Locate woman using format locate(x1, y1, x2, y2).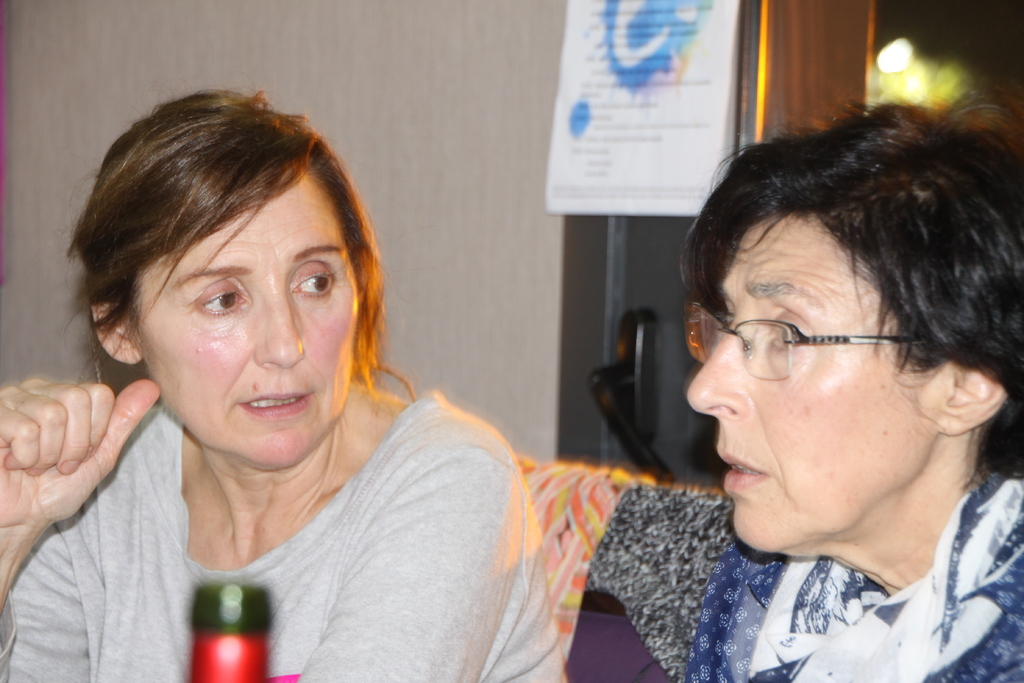
locate(681, 94, 1023, 682).
